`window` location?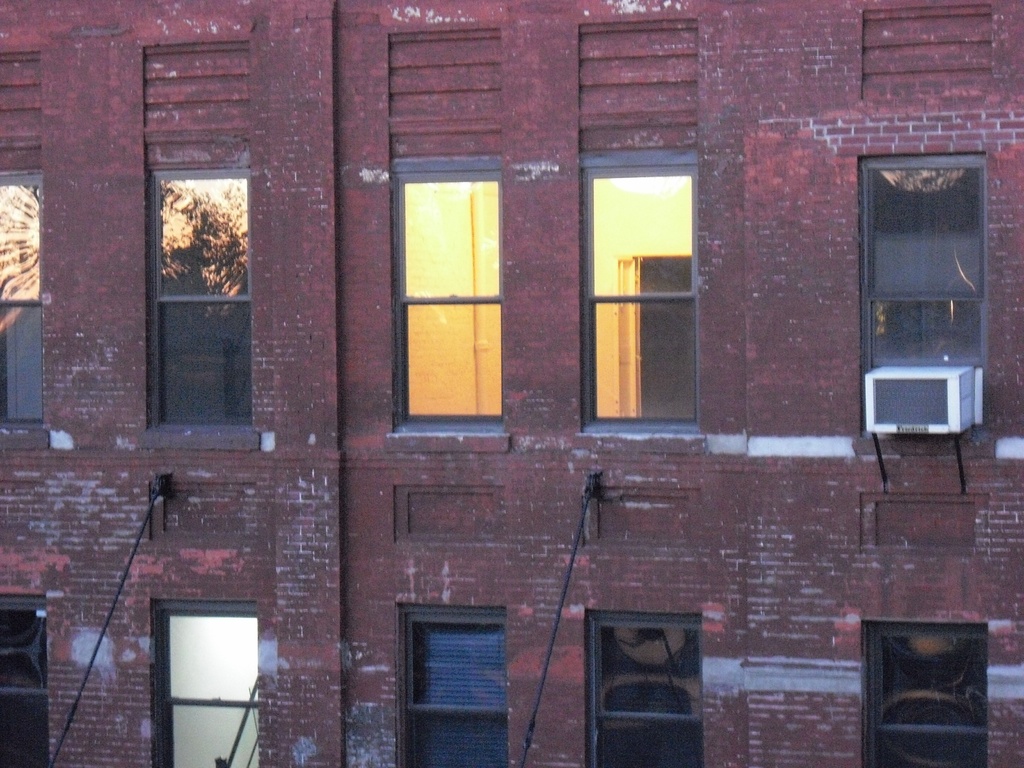
[left=851, top=617, right=989, bottom=767]
